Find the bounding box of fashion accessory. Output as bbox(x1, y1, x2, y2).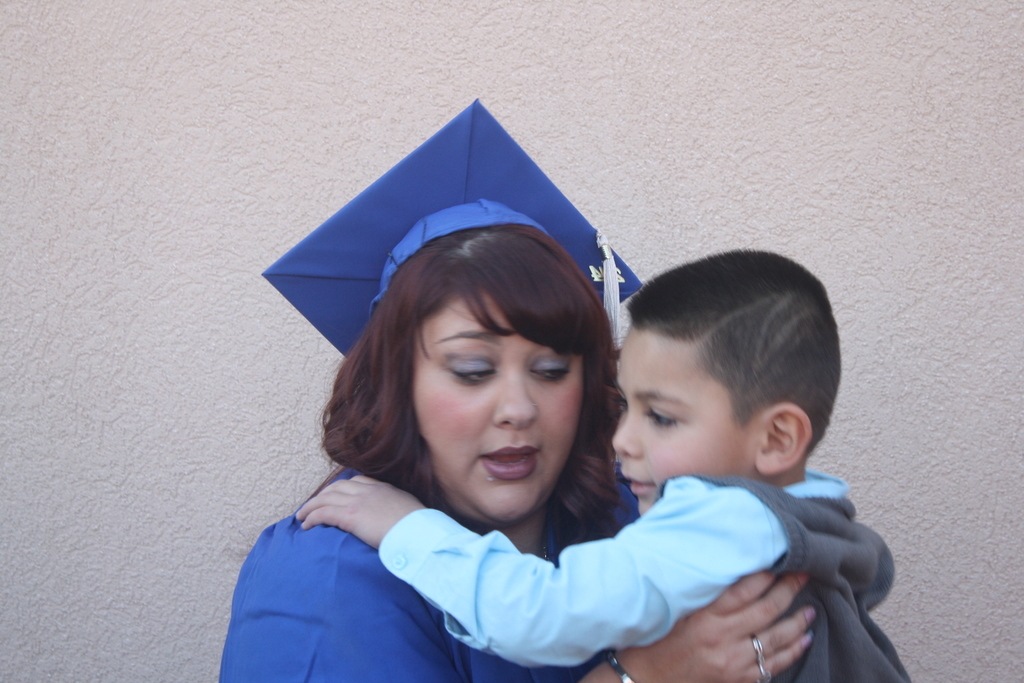
bbox(609, 651, 635, 682).
